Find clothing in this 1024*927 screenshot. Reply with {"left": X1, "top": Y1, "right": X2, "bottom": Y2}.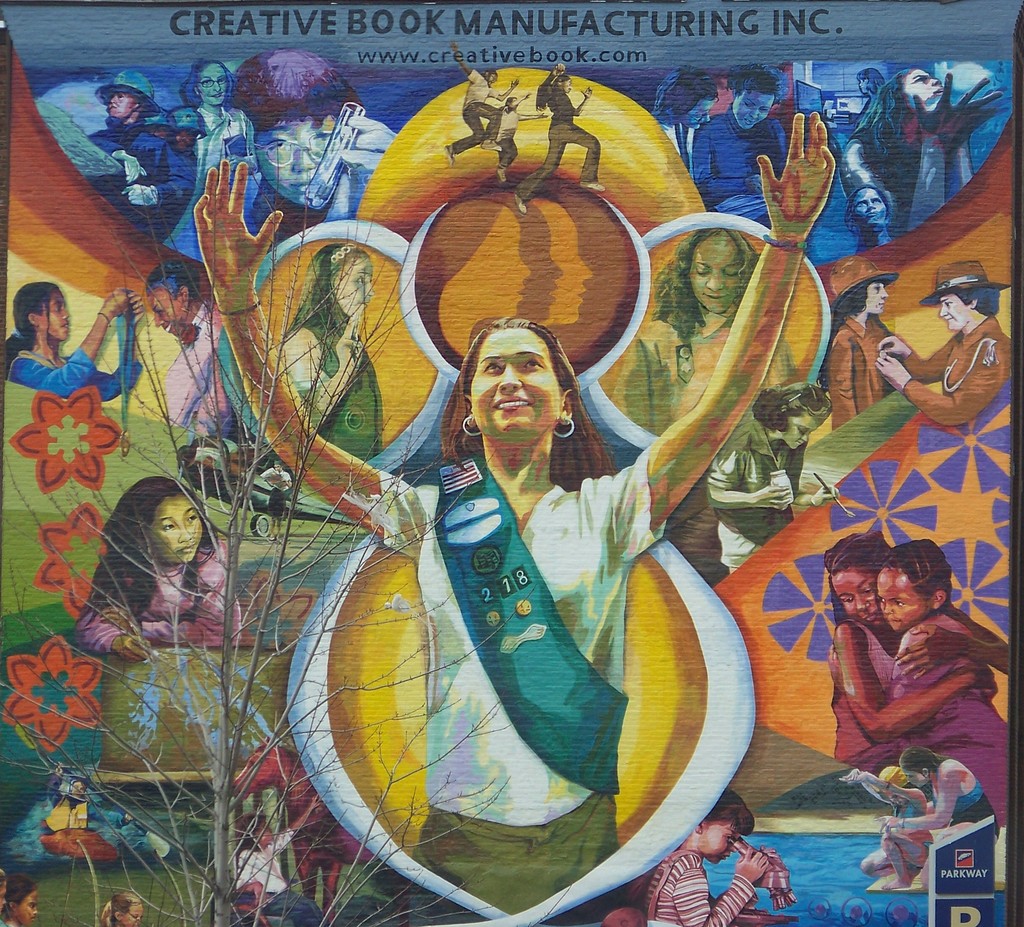
{"left": 80, "top": 118, "right": 199, "bottom": 209}.
